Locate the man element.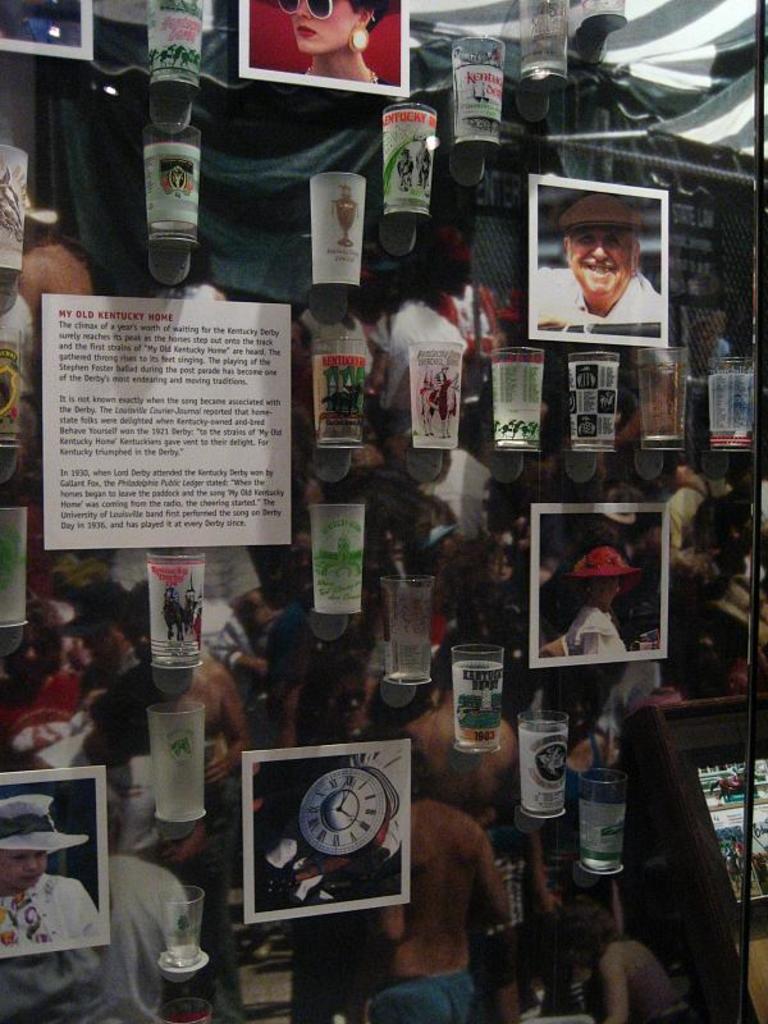
Element bbox: crop(52, 580, 138, 677).
